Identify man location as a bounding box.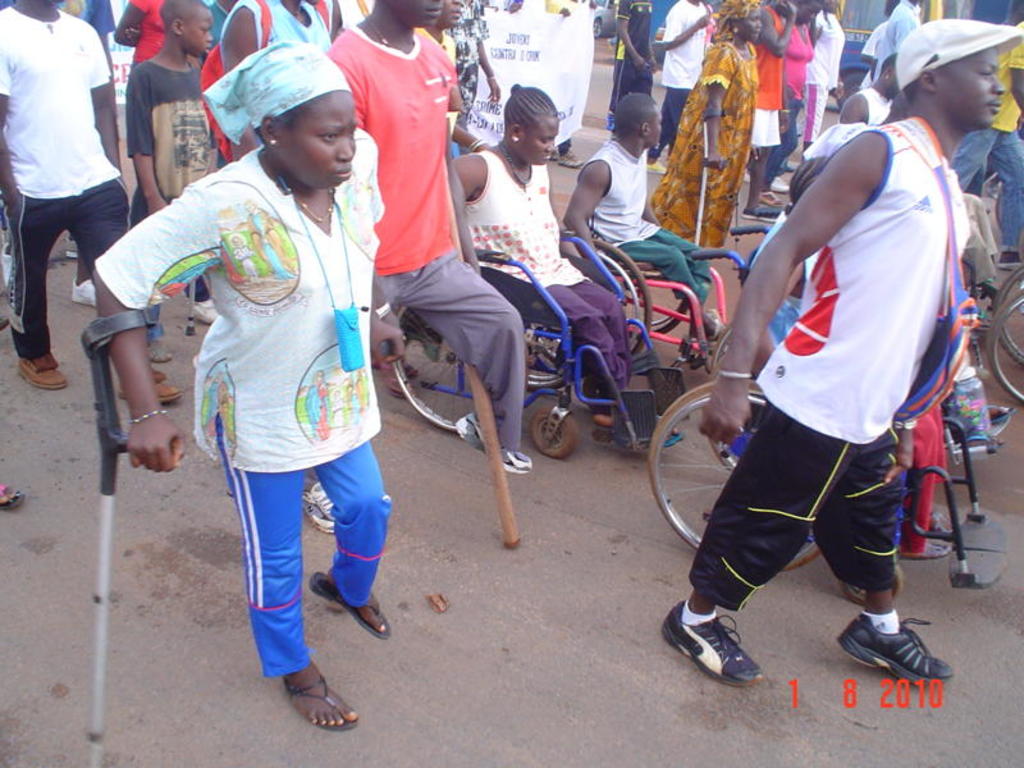
<bbox>325, 0, 531, 374</bbox>.
